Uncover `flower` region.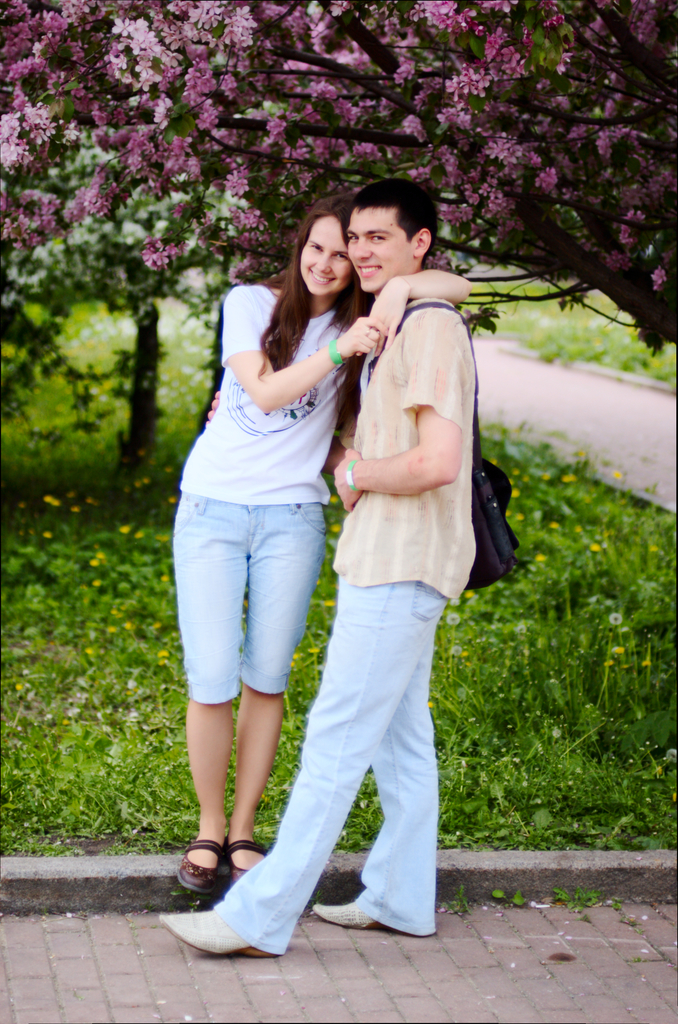
Uncovered: BBox(489, 454, 497, 468).
